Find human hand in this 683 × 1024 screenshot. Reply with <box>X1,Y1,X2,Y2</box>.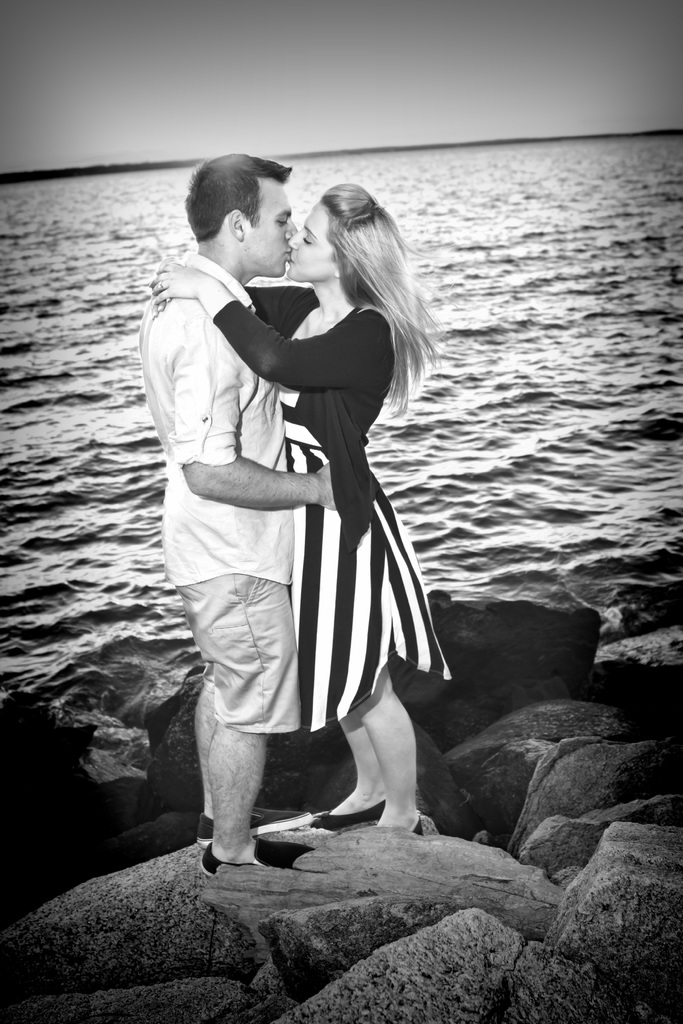
<box>146,259,211,304</box>.
